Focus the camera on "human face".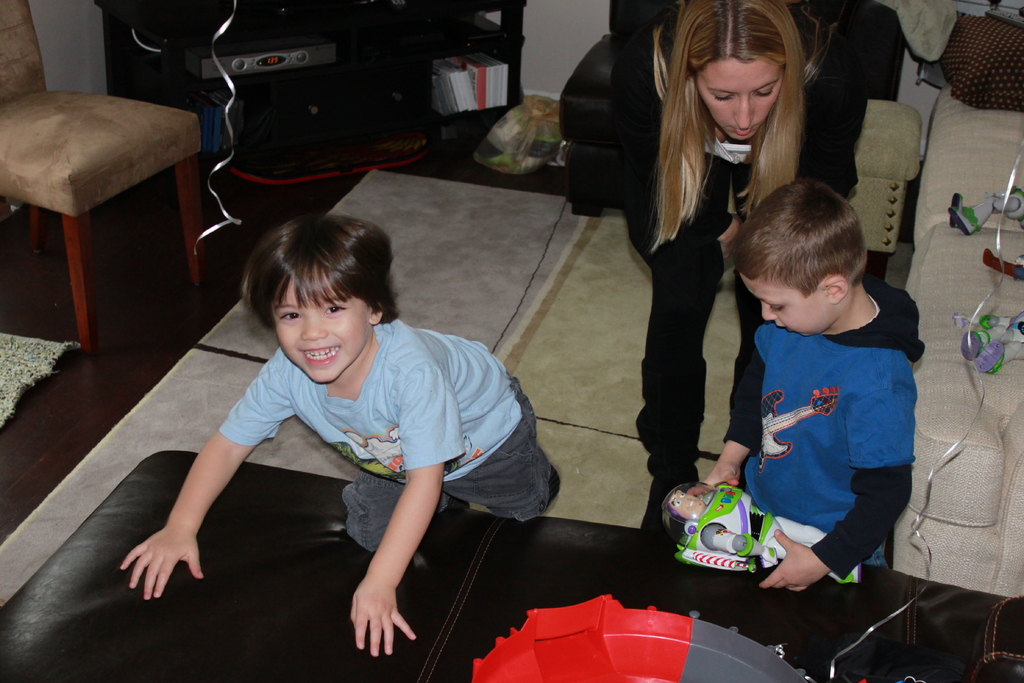
Focus region: 269,281,364,378.
